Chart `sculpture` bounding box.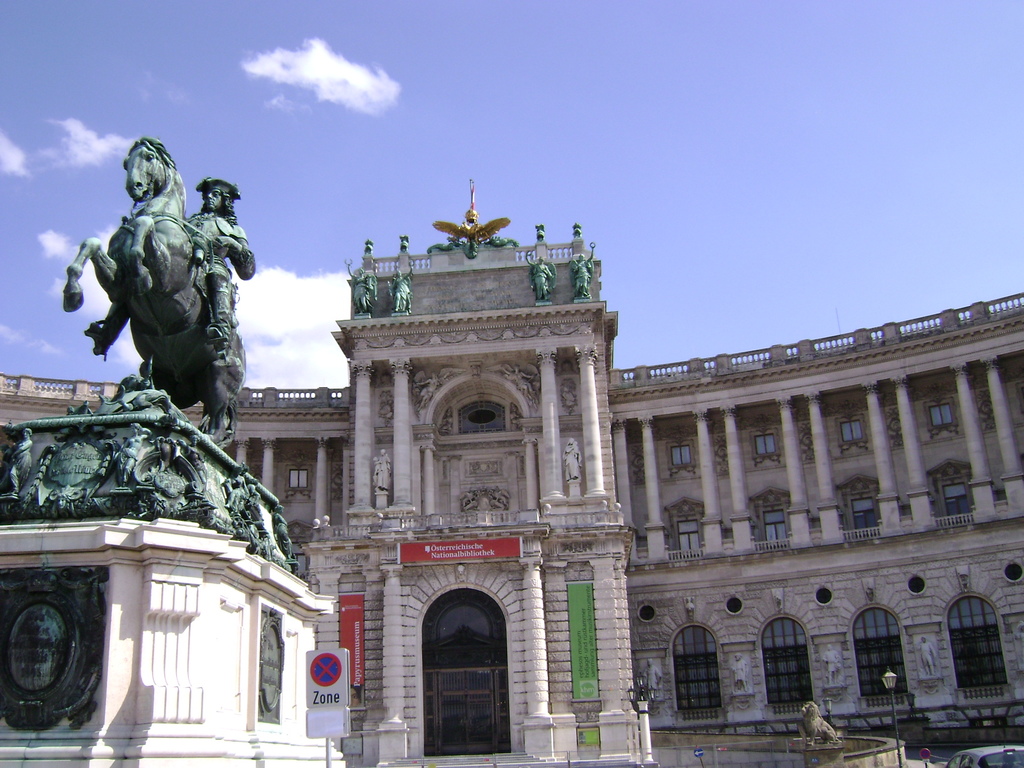
Charted: [641,656,663,698].
